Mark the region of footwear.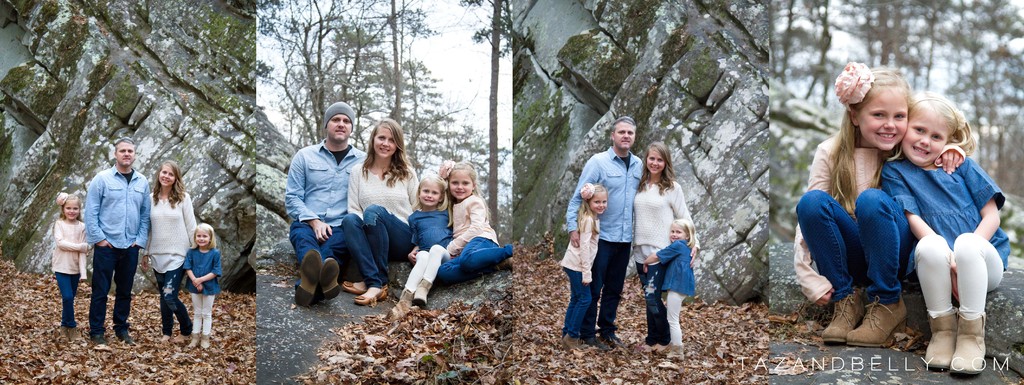
Region: x1=188, y1=332, x2=201, y2=347.
